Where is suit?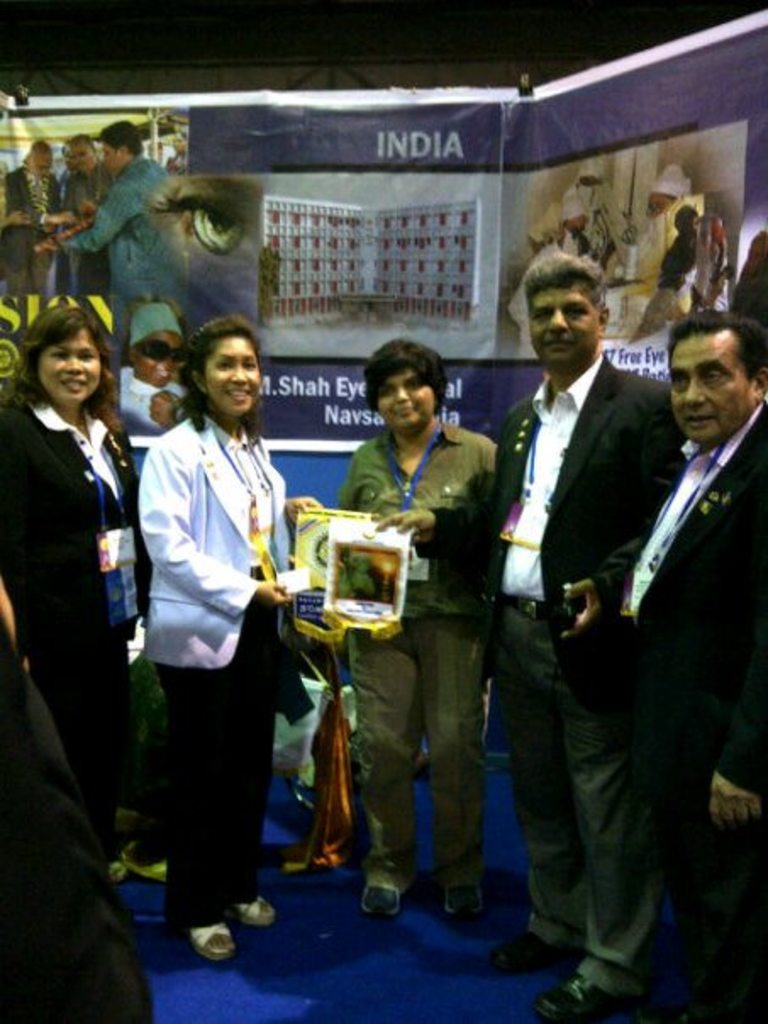
x1=609, y1=397, x2=766, y2=1022.
